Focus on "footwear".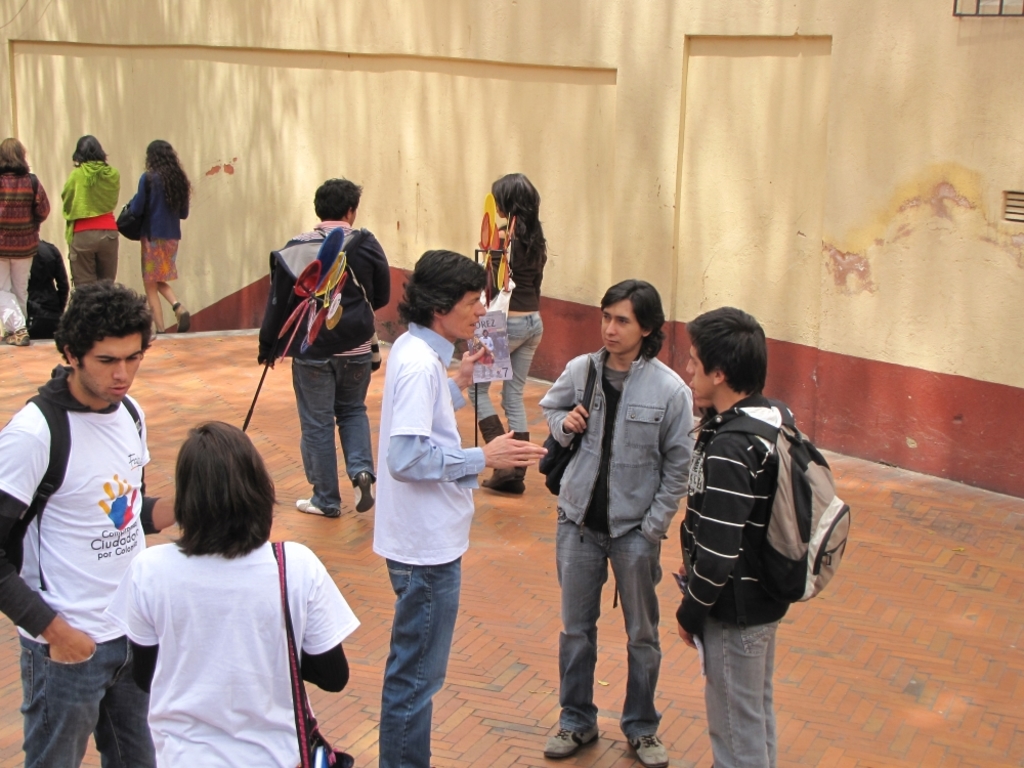
Focused at [480, 467, 529, 492].
